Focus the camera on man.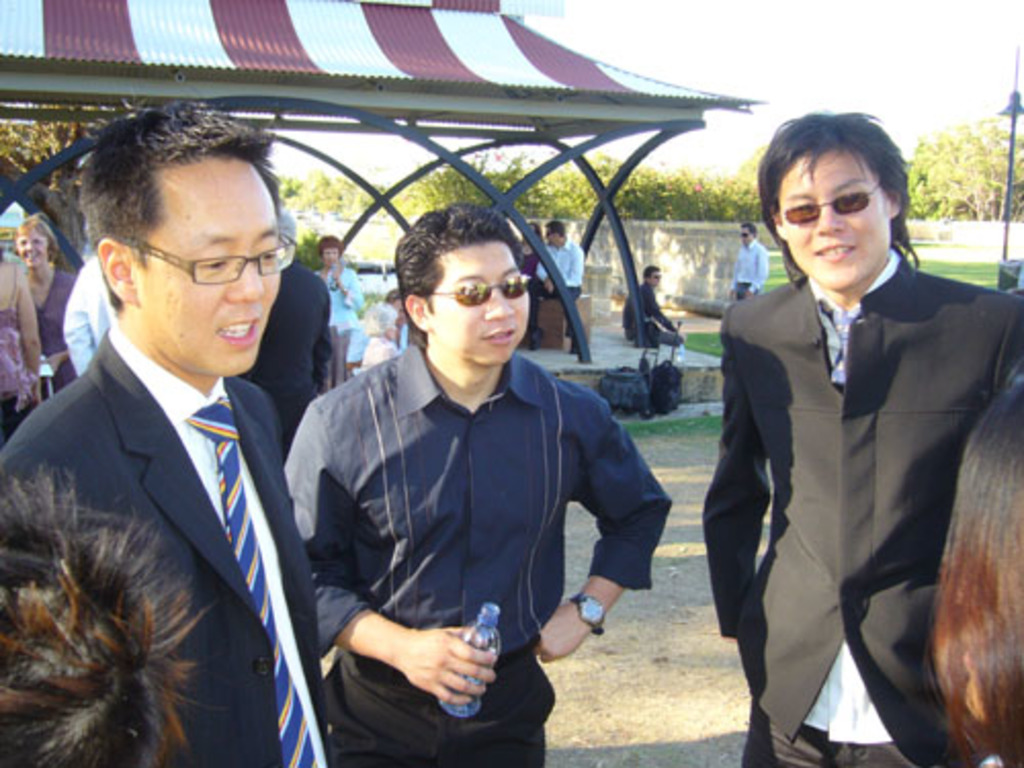
Focus region: locate(233, 213, 332, 461).
